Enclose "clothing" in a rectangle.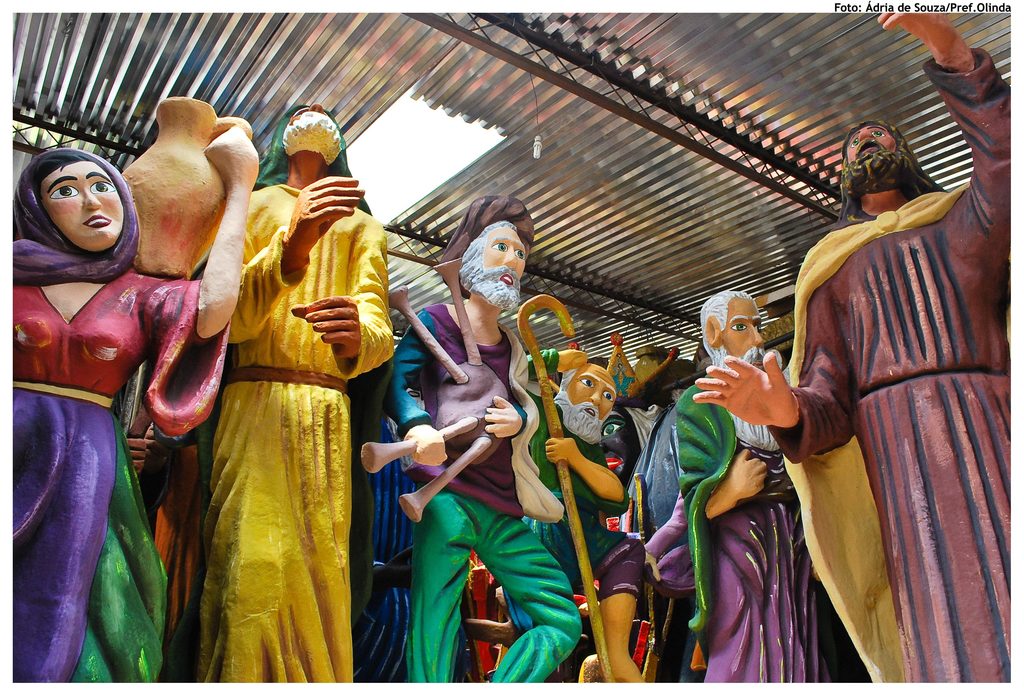
bbox=(164, 165, 388, 670).
